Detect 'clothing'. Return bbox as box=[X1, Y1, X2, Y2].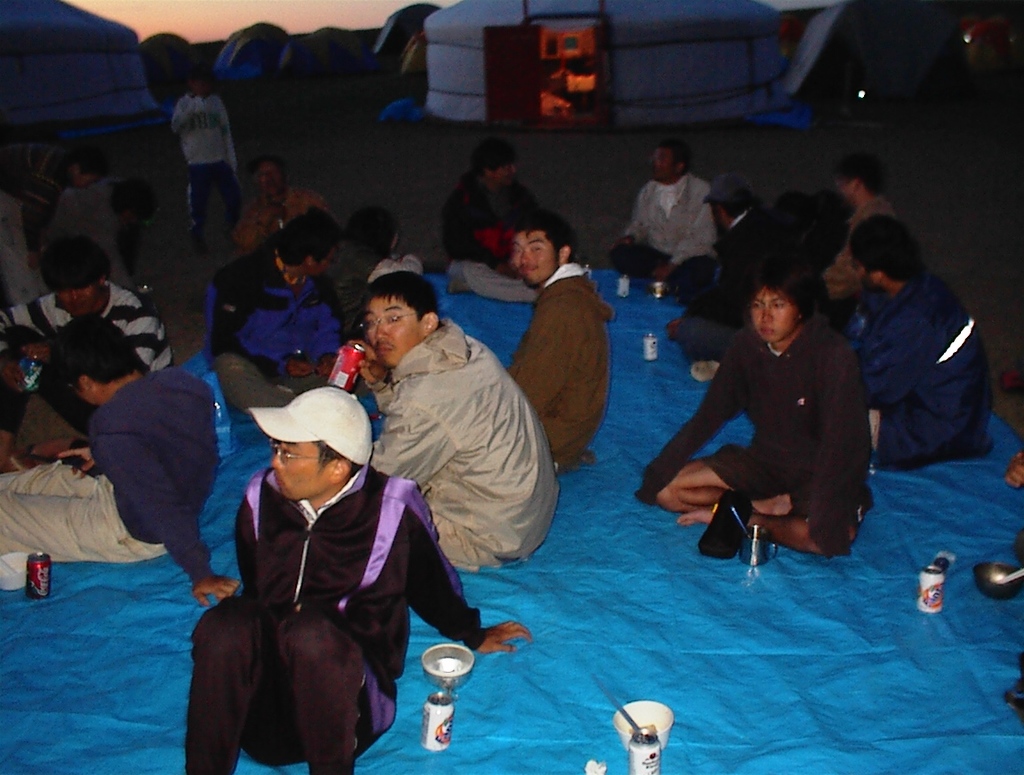
box=[0, 136, 73, 310].
